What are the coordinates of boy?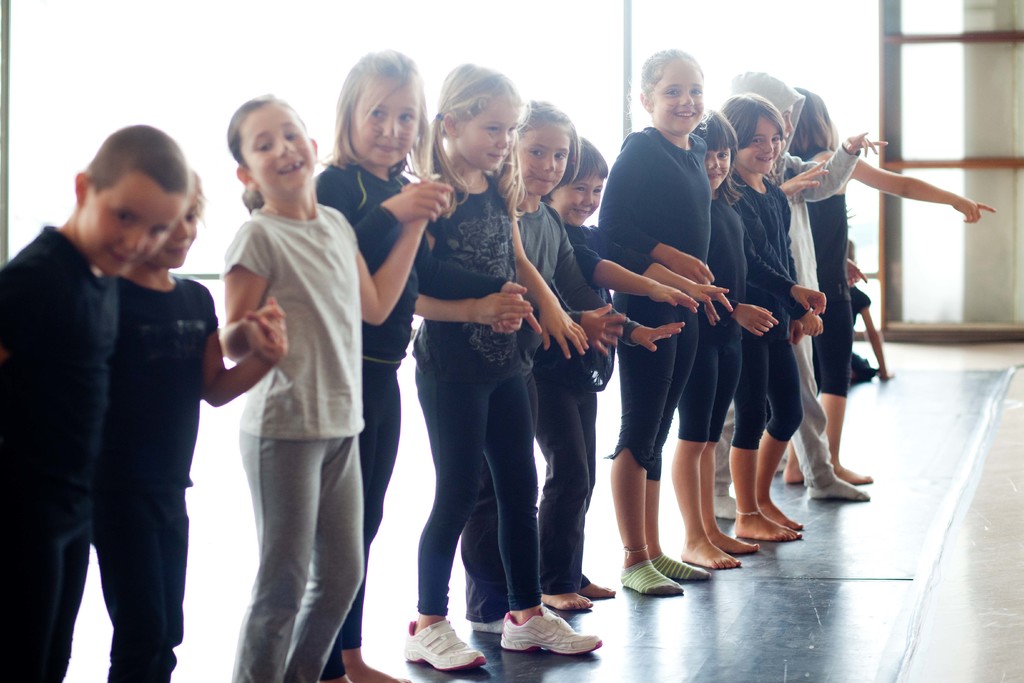
left=0, top=120, right=194, bottom=682.
